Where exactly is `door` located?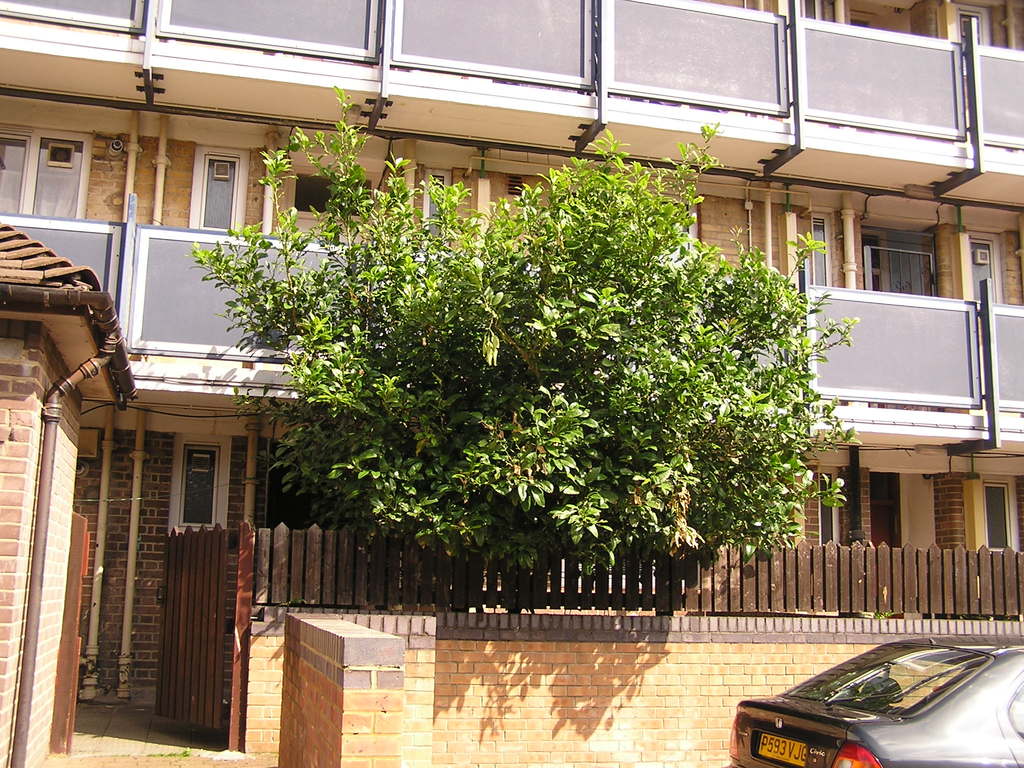
Its bounding box is pyautogui.locateOnScreen(149, 520, 236, 734).
